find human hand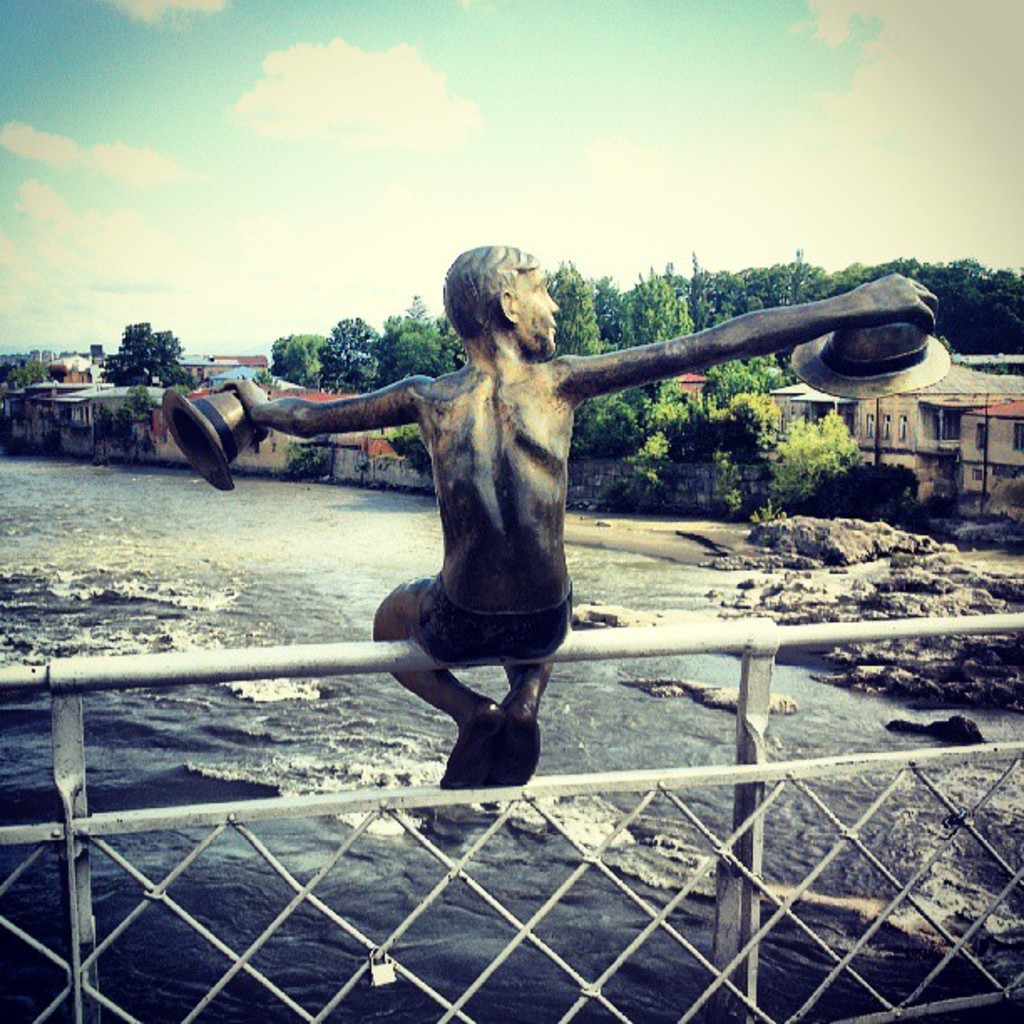
<box>214,373,266,425</box>
